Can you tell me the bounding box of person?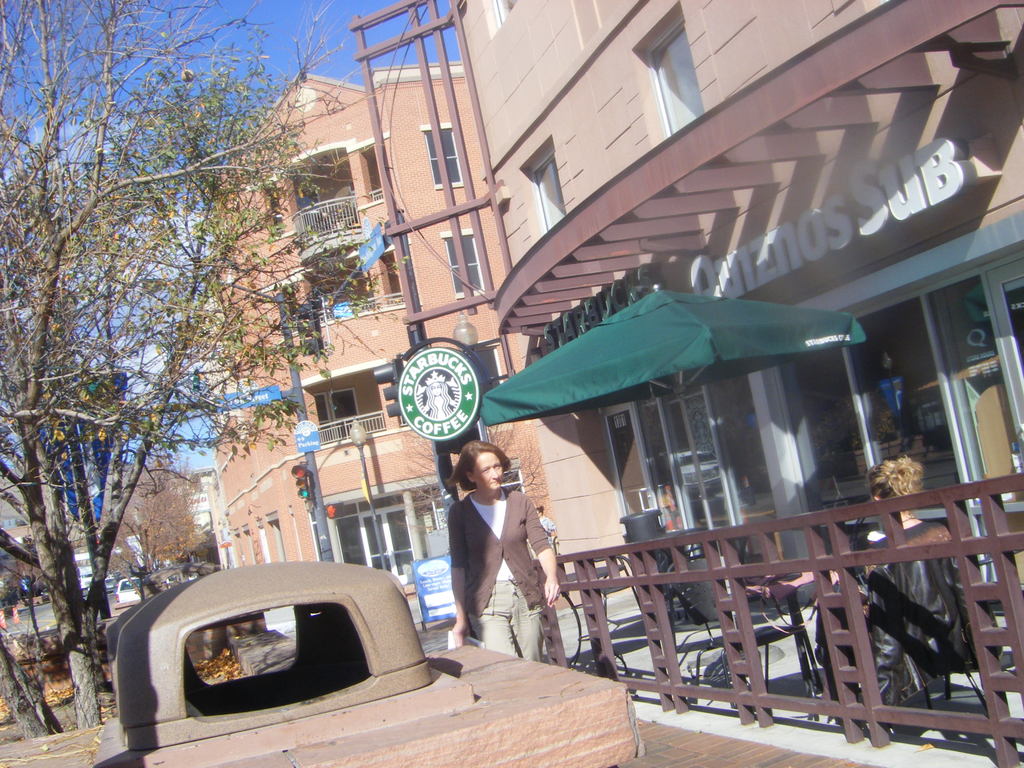
(x1=813, y1=452, x2=951, y2=673).
